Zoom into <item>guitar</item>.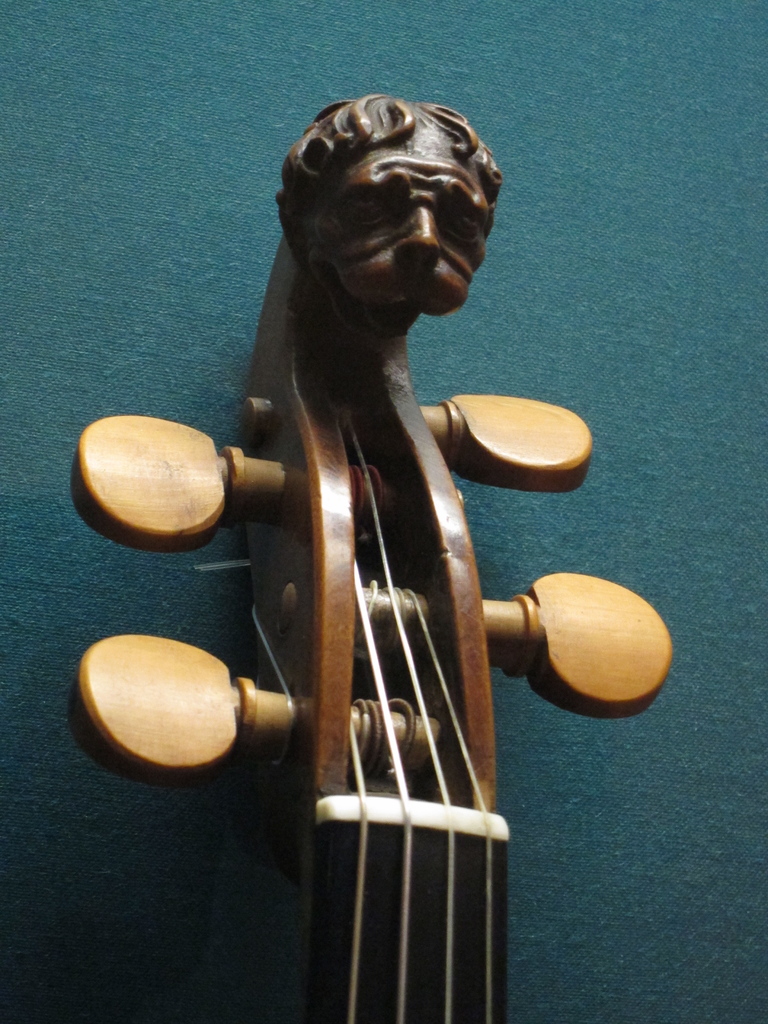
Zoom target: 76,92,673,1023.
